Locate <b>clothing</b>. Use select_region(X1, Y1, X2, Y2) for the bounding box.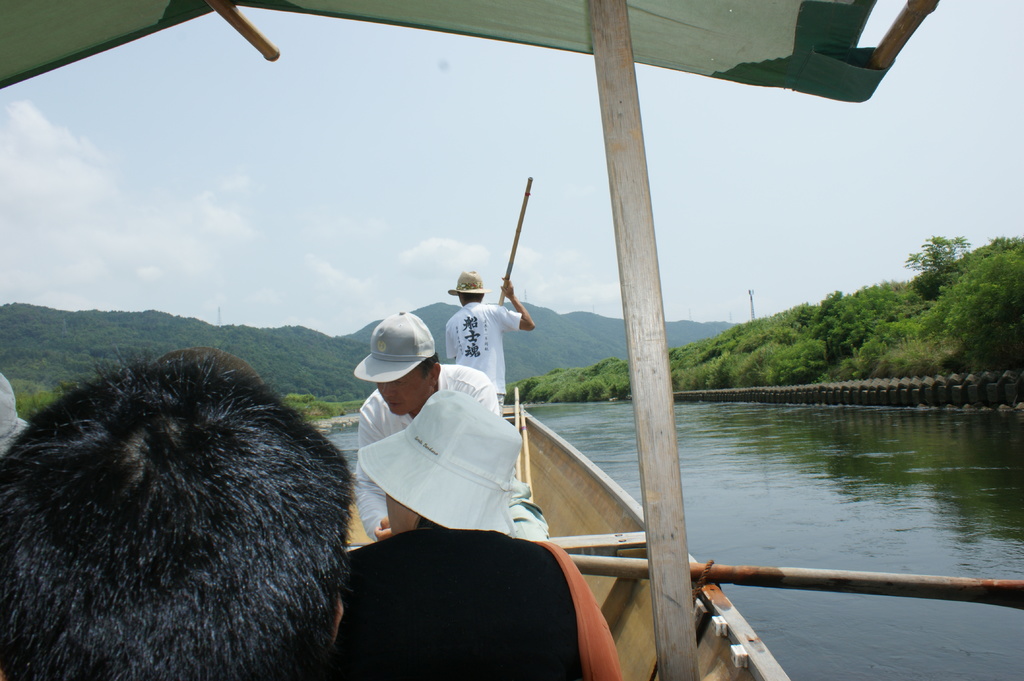
select_region(439, 305, 521, 410).
